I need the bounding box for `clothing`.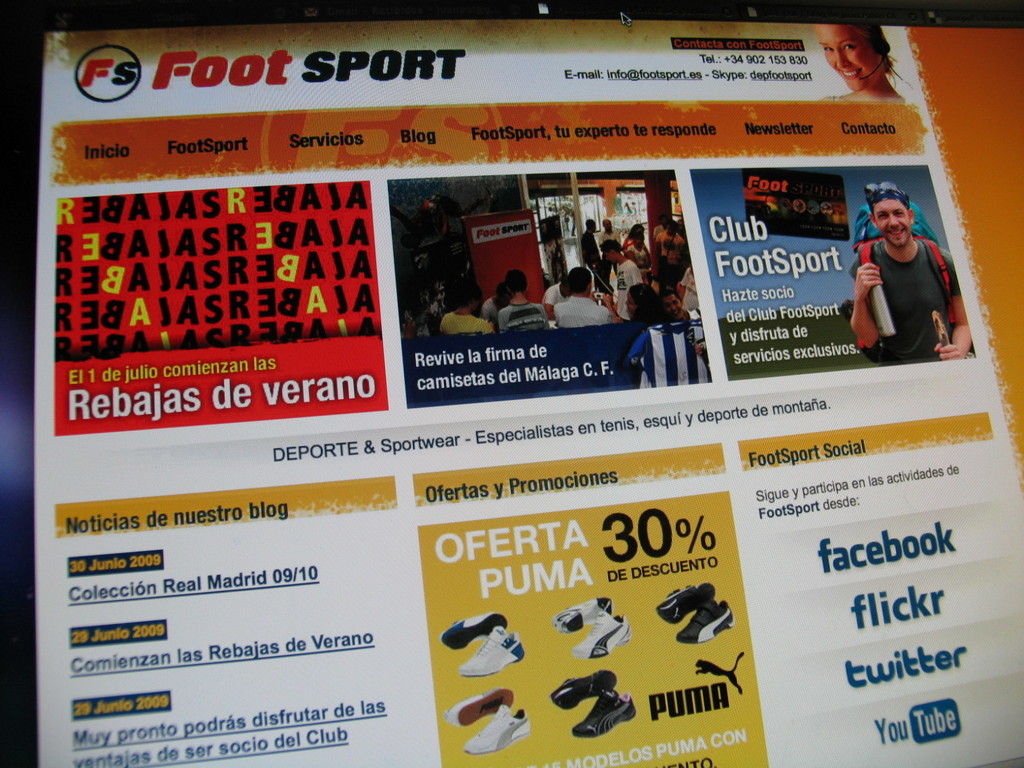
Here it is: region(859, 208, 955, 360).
